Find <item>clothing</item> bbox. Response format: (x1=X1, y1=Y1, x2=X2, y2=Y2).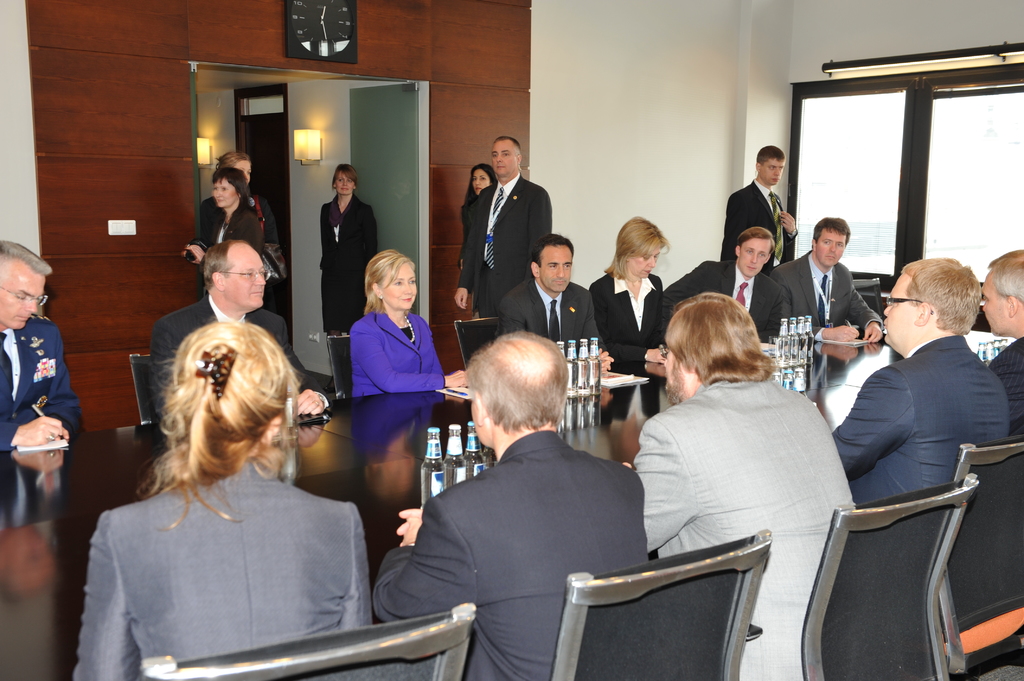
(x1=314, y1=192, x2=375, y2=388).
